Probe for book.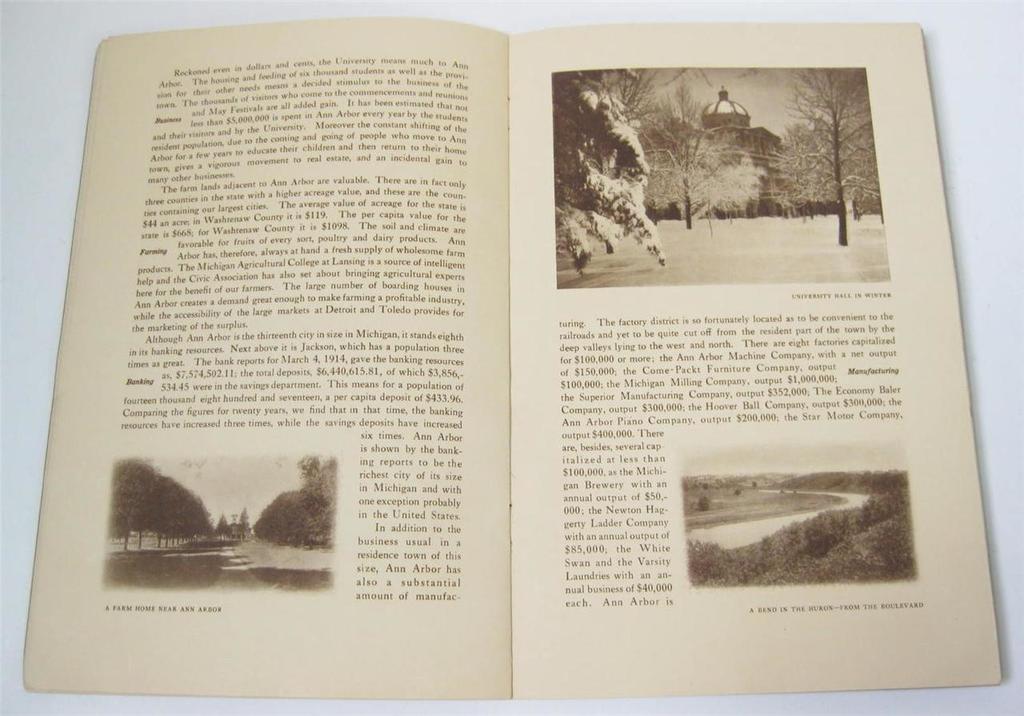
Probe result: BBox(23, 12, 1004, 702).
